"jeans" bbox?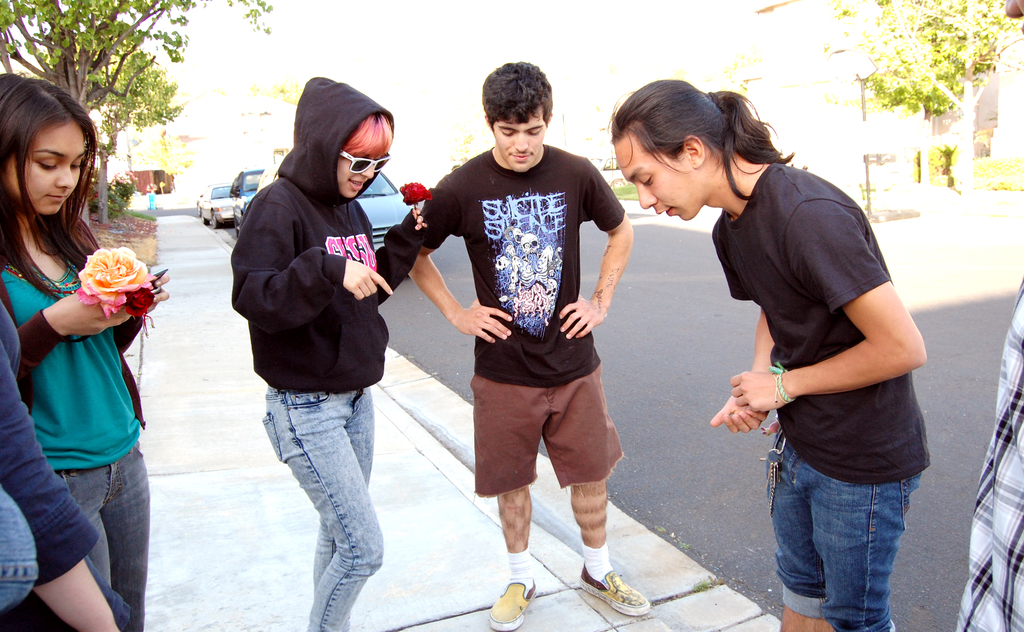
bbox=(253, 380, 381, 620)
